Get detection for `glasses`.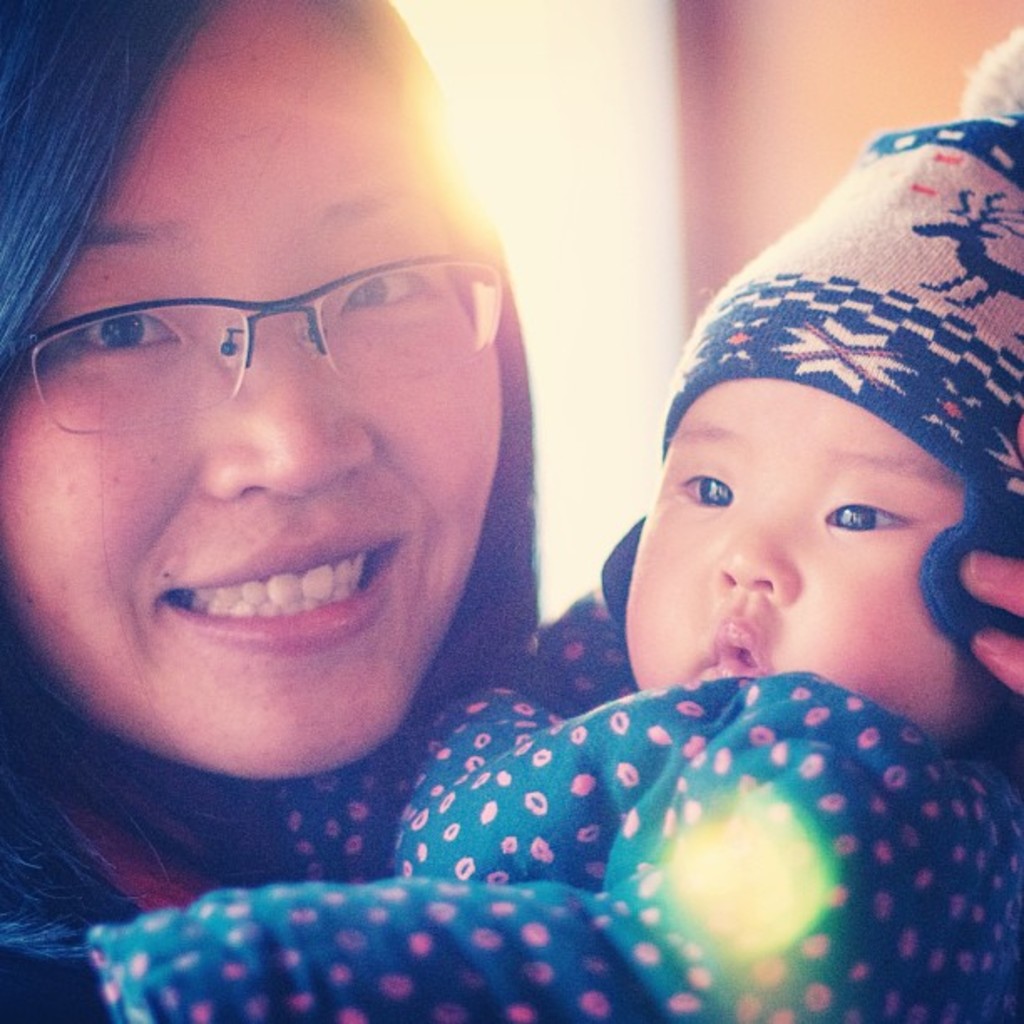
Detection: {"left": 35, "top": 243, "right": 504, "bottom": 397}.
